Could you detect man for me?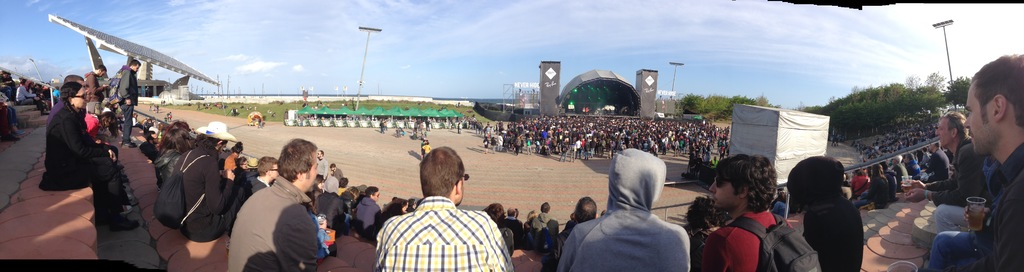
Detection result: l=170, t=122, r=250, b=244.
